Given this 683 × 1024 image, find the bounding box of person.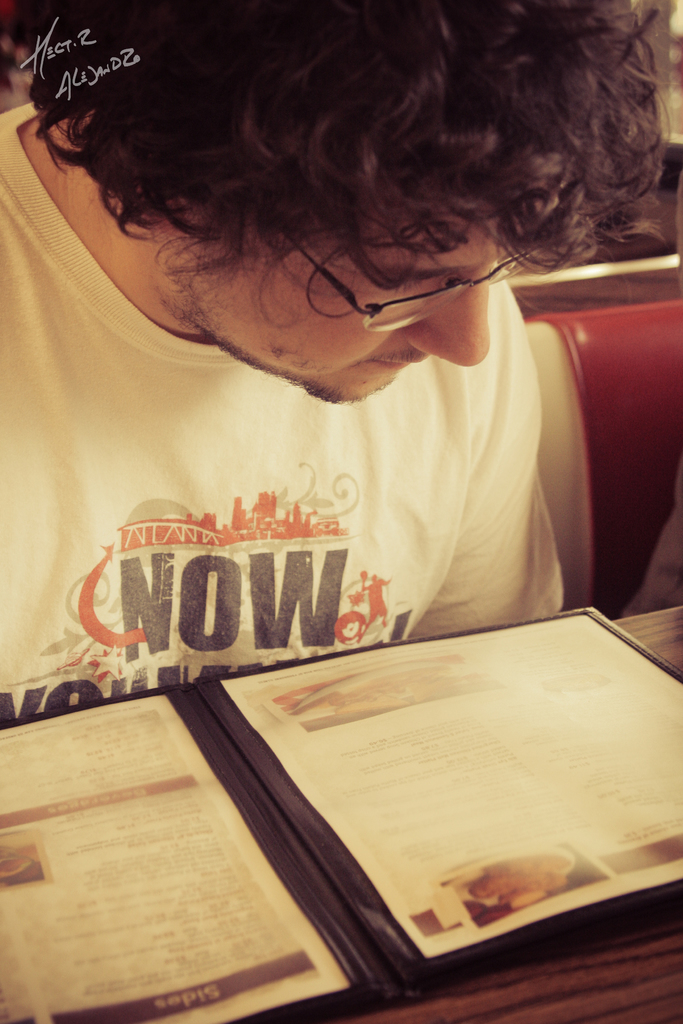
region(6, 18, 673, 775).
